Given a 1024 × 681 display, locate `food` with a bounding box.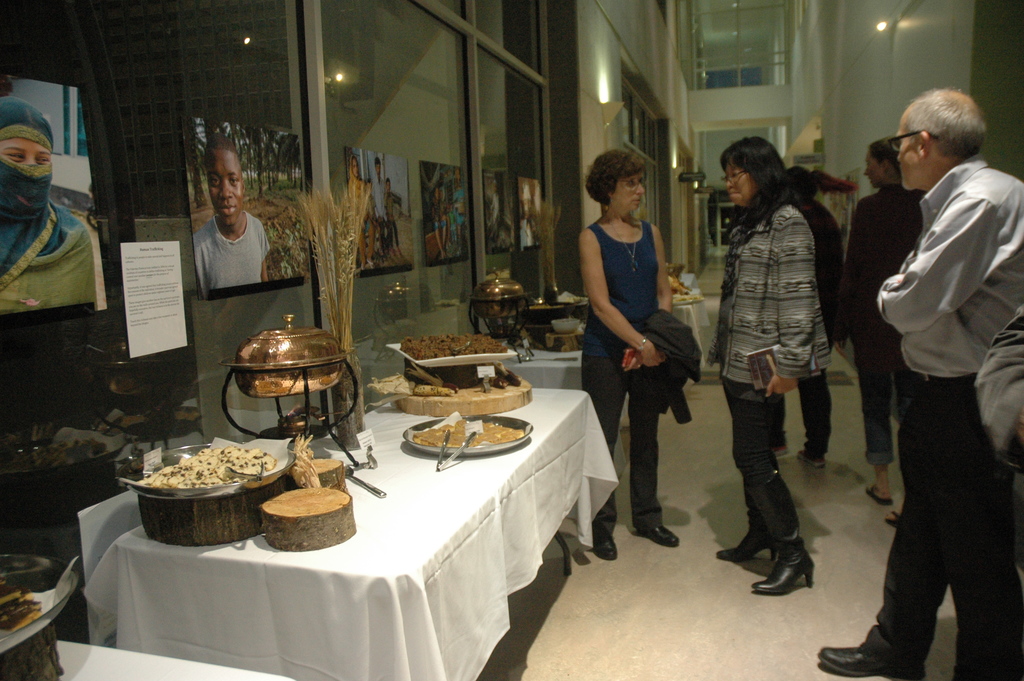
Located: pyautogui.locateOnScreen(0, 579, 20, 603).
